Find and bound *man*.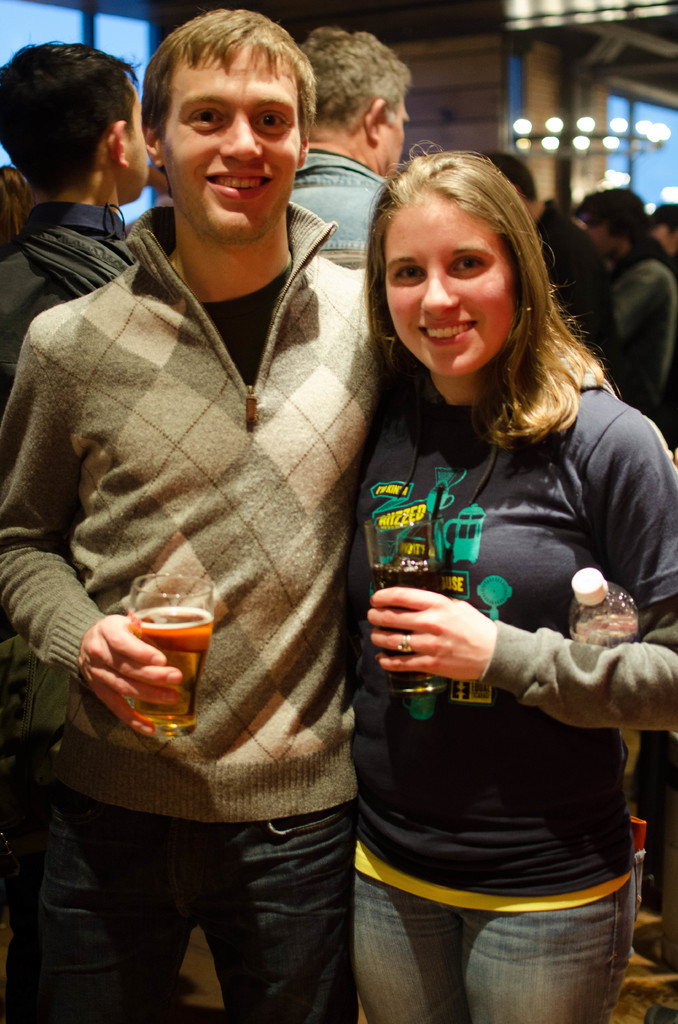
Bound: (0,35,147,422).
